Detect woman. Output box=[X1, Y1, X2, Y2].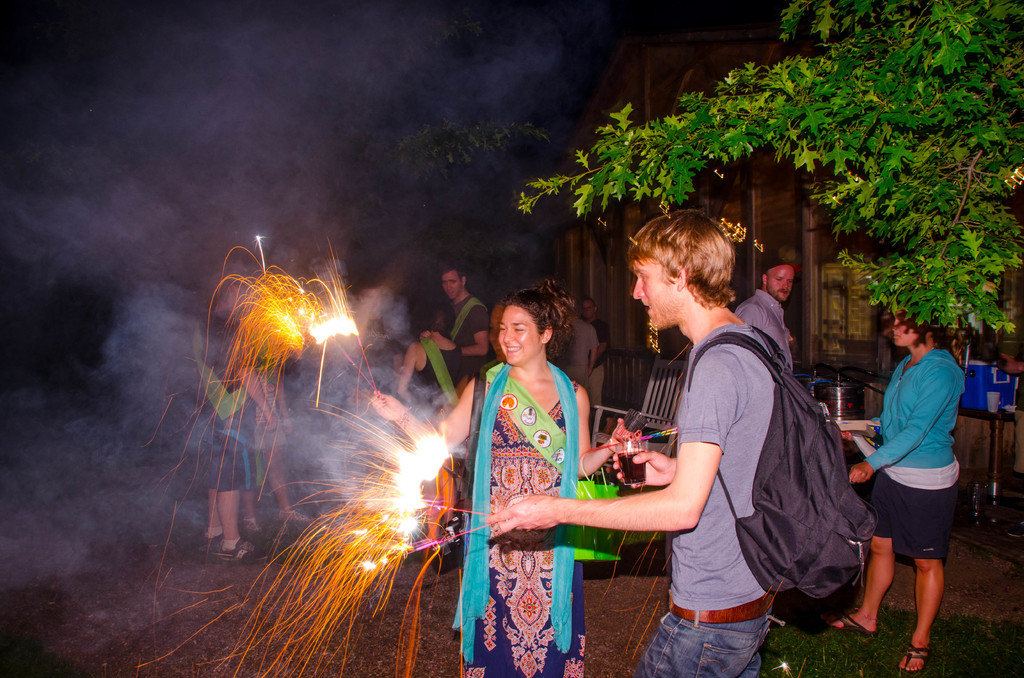
box=[396, 306, 467, 491].
